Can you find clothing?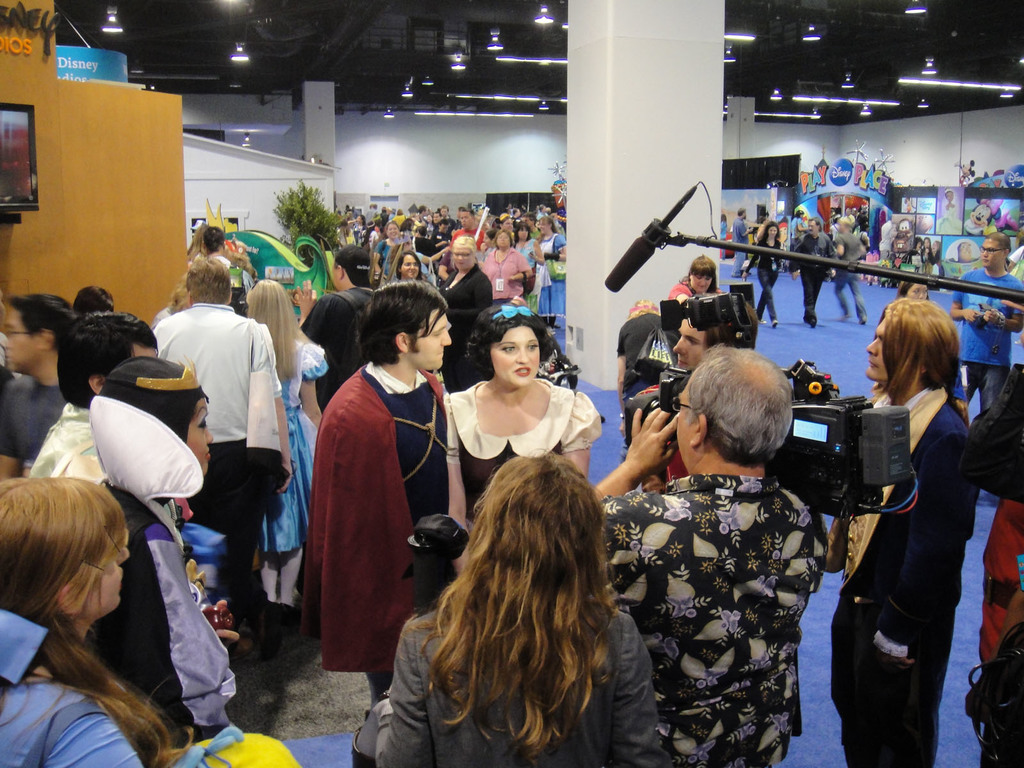
Yes, bounding box: (left=0, top=604, right=142, bottom=767).
